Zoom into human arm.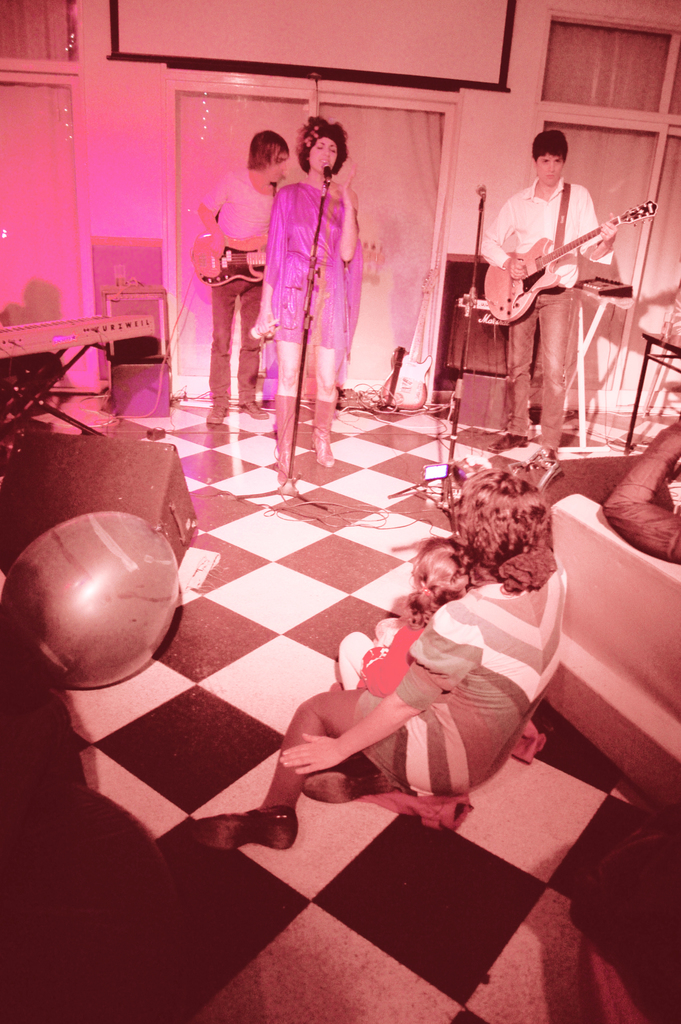
Zoom target: {"left": 578, "top": 183, "right": 626, "bottom": 271}.
